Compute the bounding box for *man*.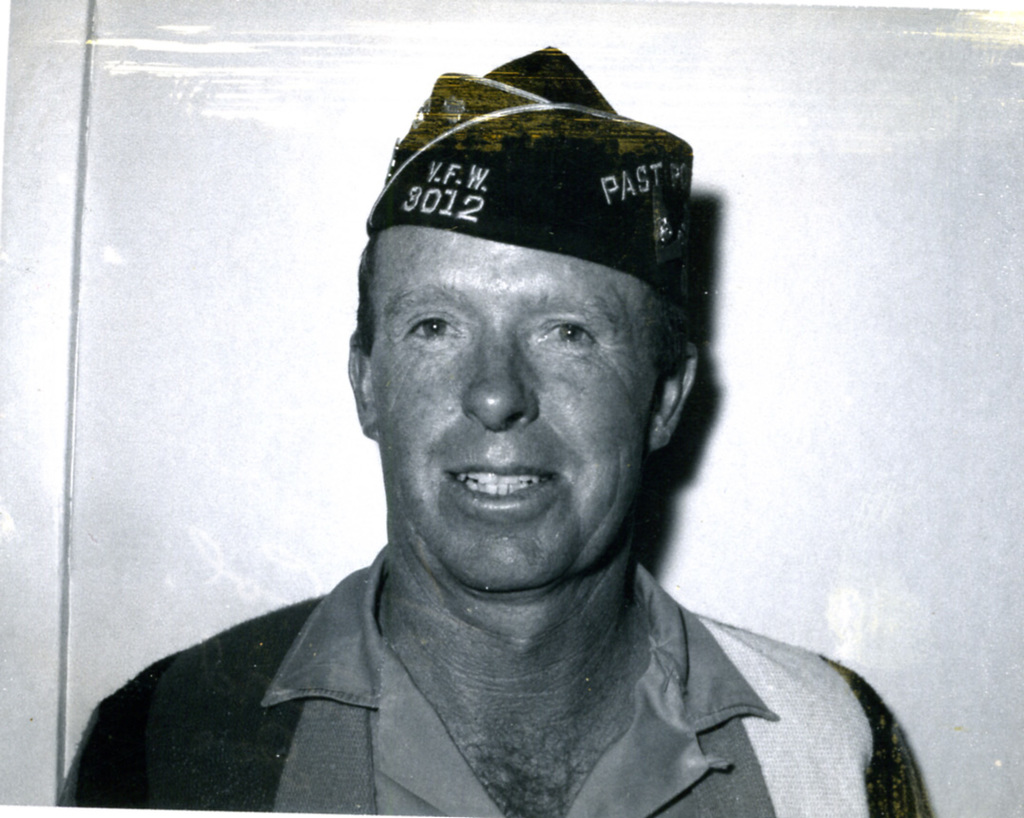
x1=30 y1=232 x2=932 y2=817.
